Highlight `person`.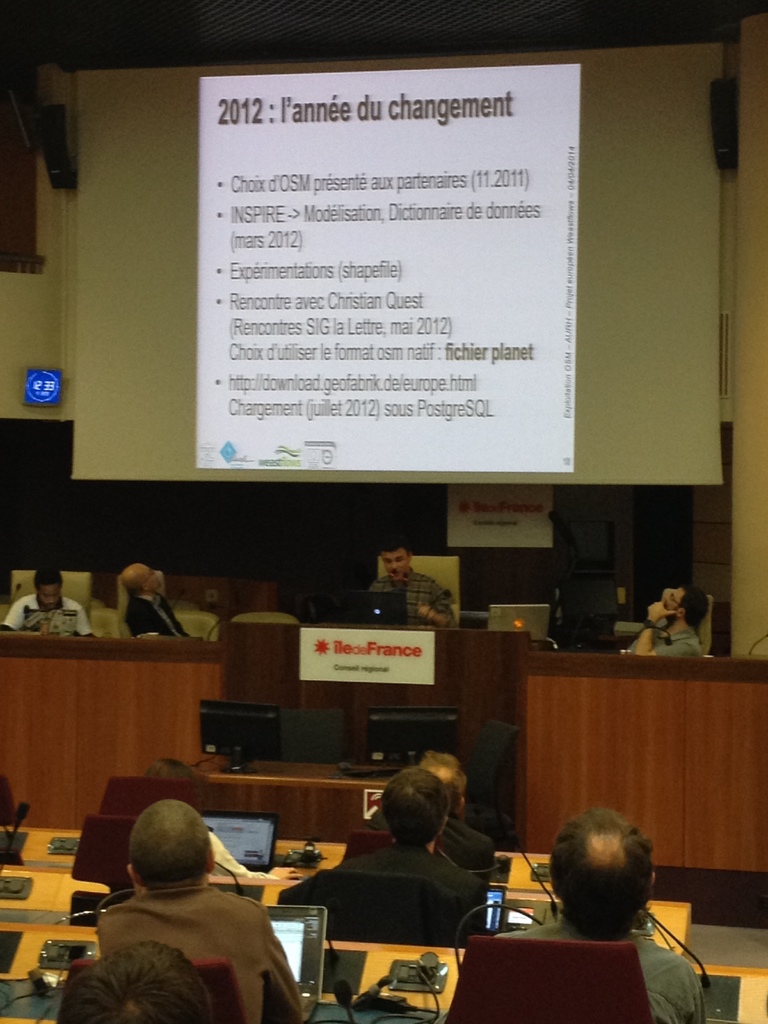
Highlighted region: {"left": 356, "top": 547, "right": 451, "bottom": 623}.
